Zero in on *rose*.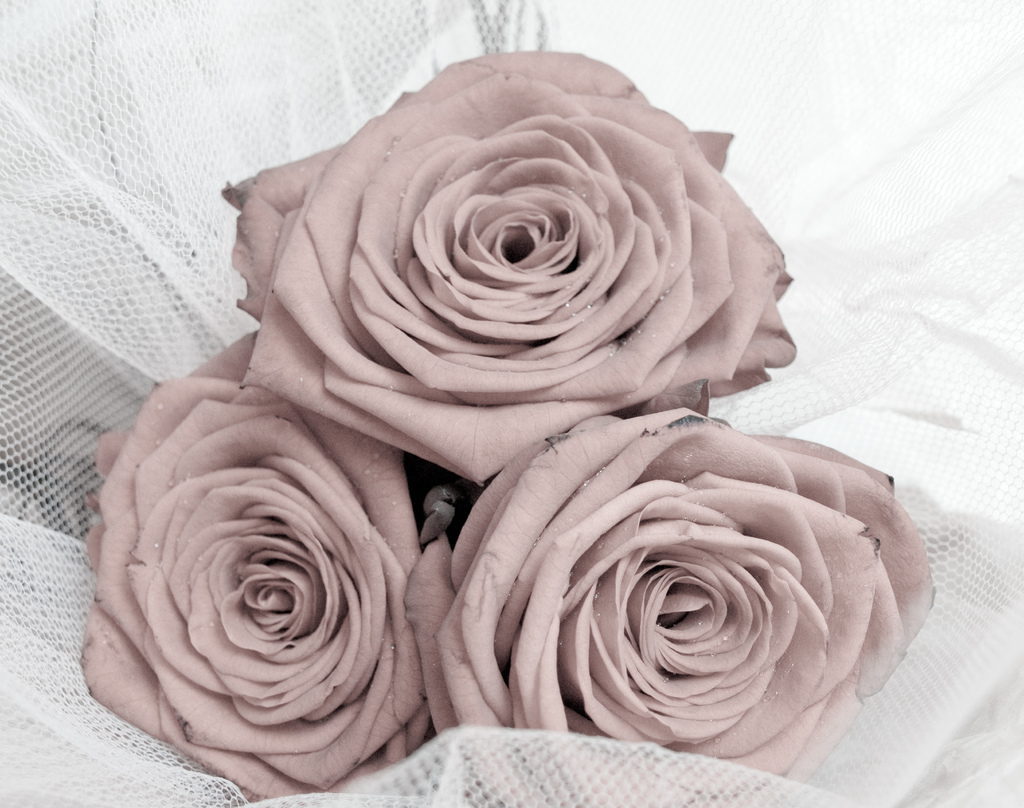
Zeroed in: [x1=404, y1=412, x2=936, y2=807].
